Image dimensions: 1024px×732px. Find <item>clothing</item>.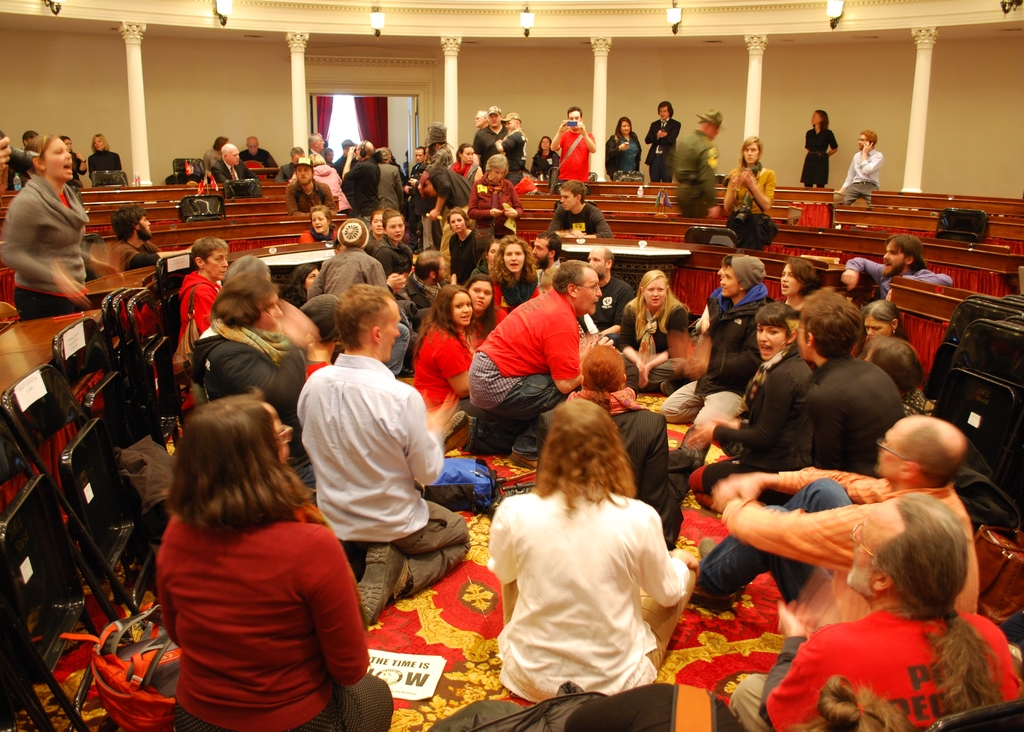
(left=673, top=127, right=716, bottom=233).
